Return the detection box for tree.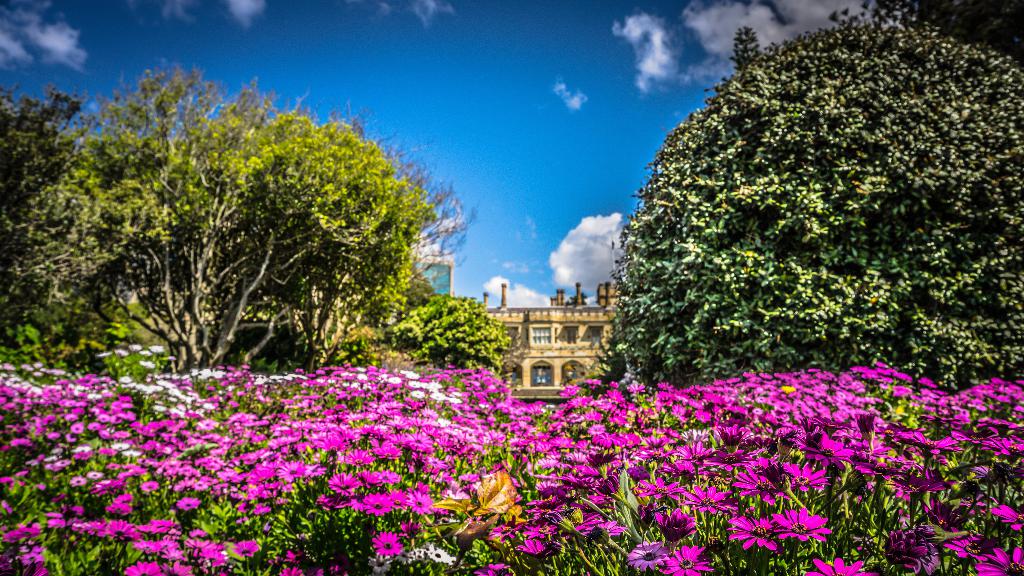
355, 284, 543, 369.
